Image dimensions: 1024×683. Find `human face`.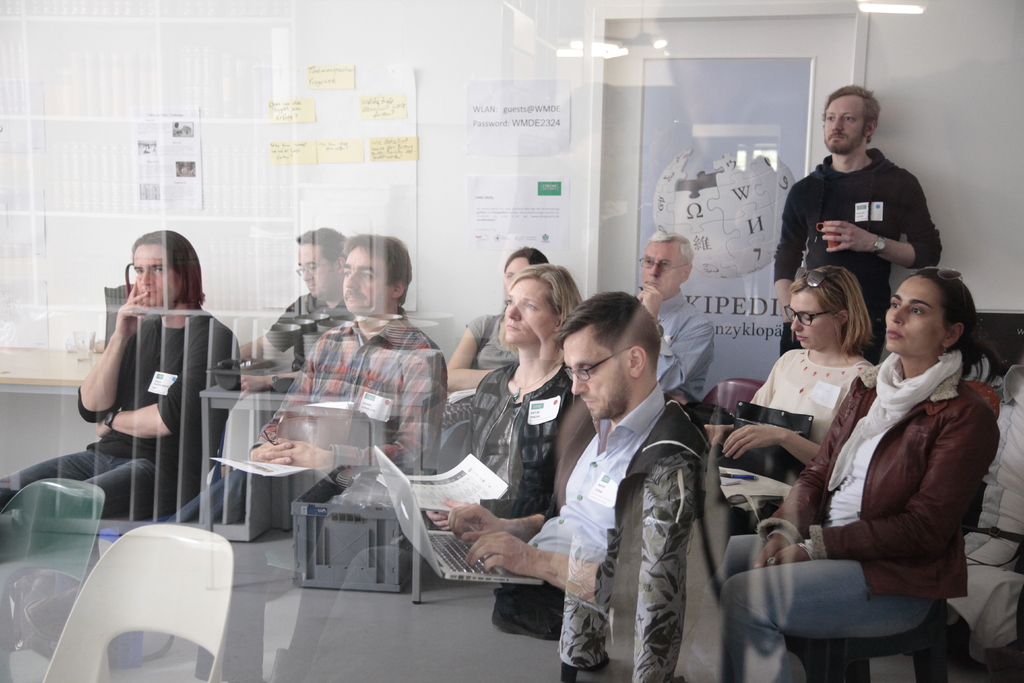
(x1=344, y1=243, x2=388, y2=312).
